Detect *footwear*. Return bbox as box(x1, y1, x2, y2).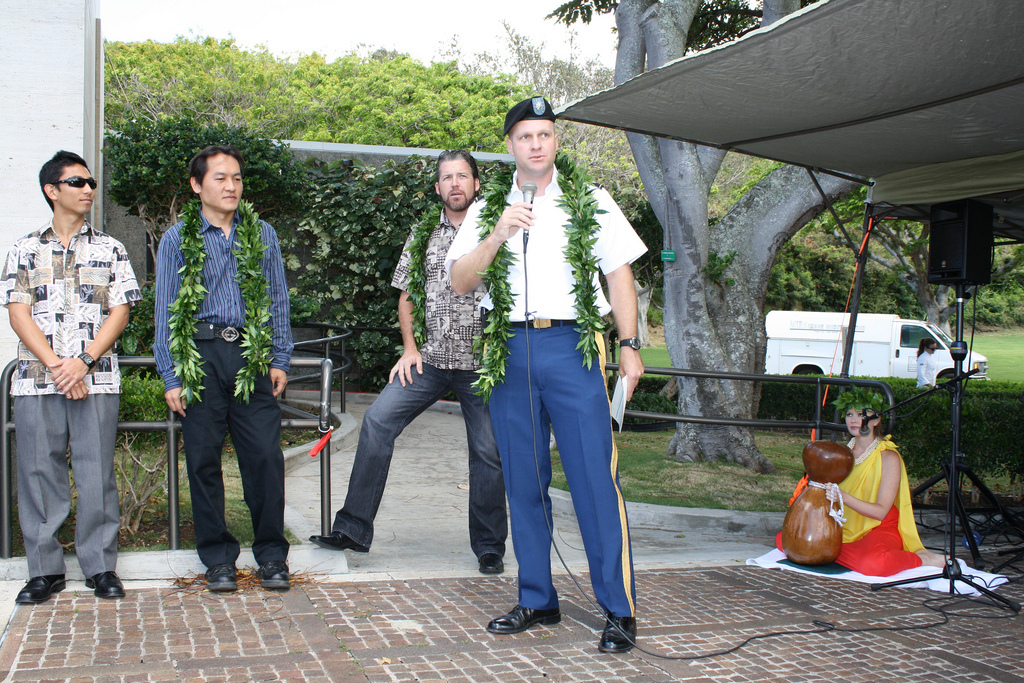
box(309, 532, 362, 554).
